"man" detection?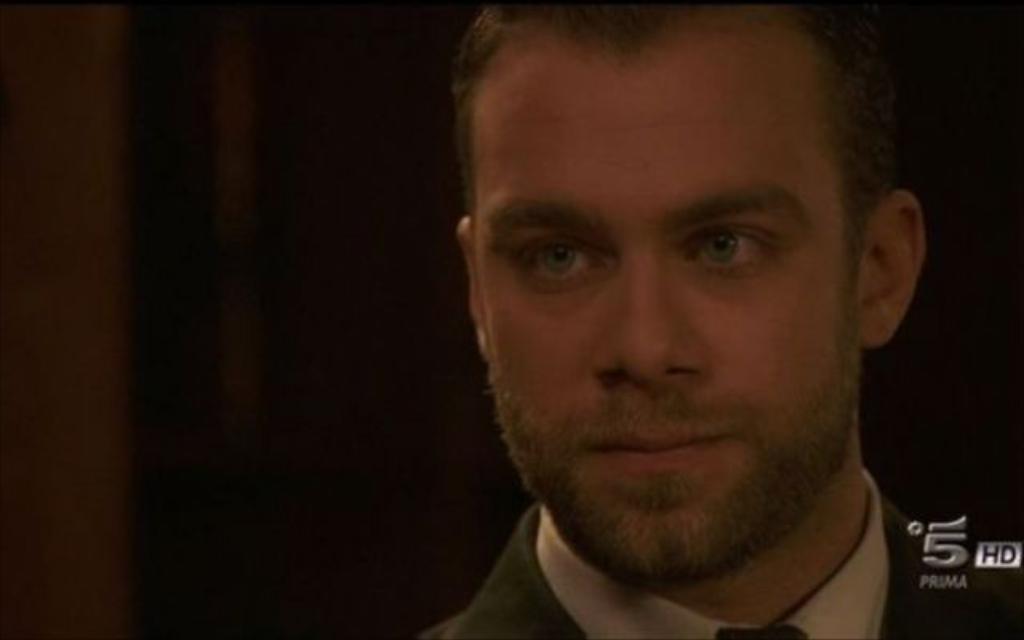
320/0/1023/639
